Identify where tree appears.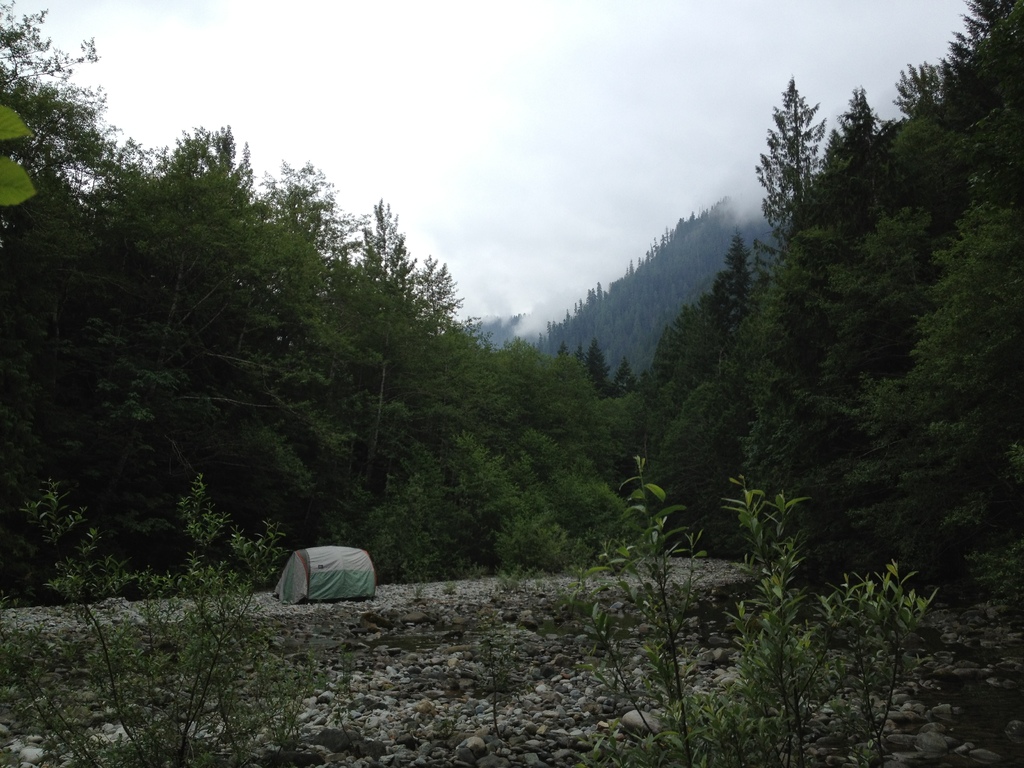
Appears at <box>753,65,851,264</box>.
